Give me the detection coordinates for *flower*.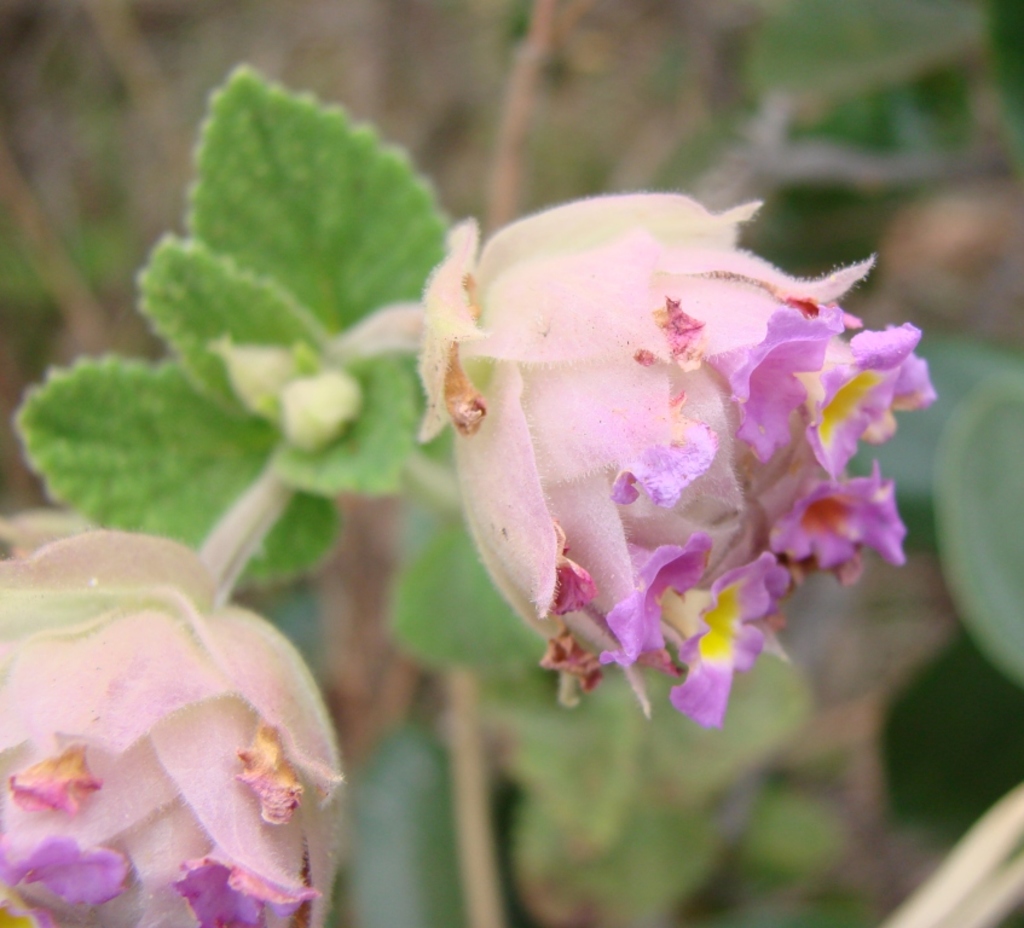
bbox(0, 529, 345, 927).
